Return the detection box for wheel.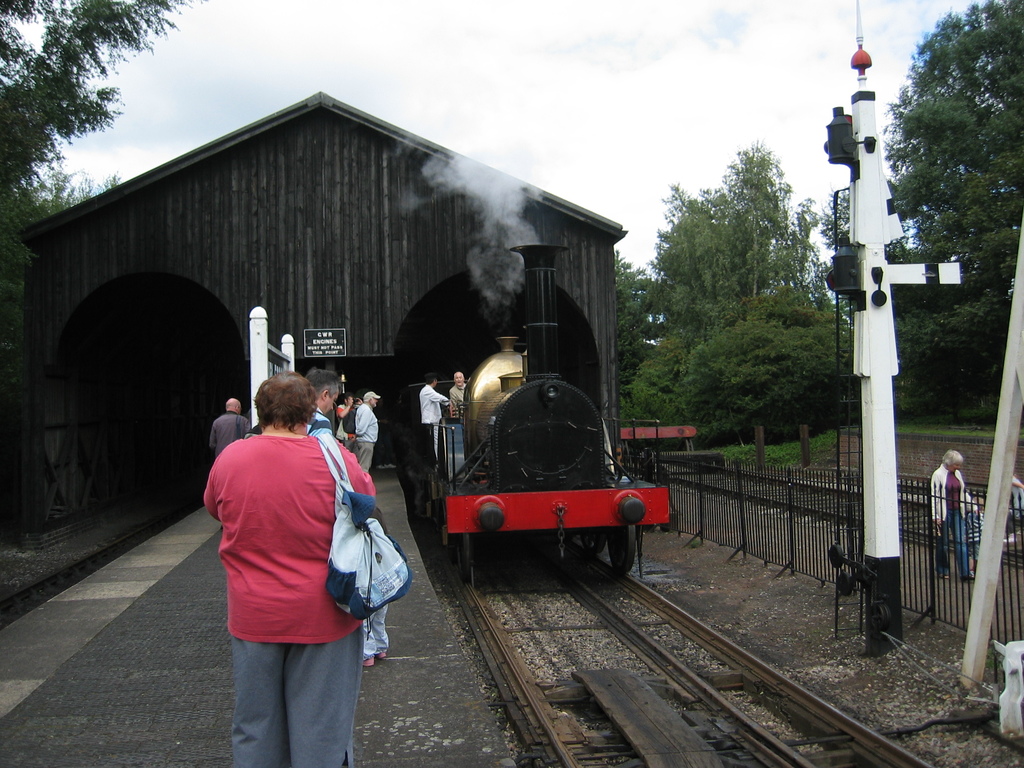
(x1=435, y1=508, x2=454, y2=547).
